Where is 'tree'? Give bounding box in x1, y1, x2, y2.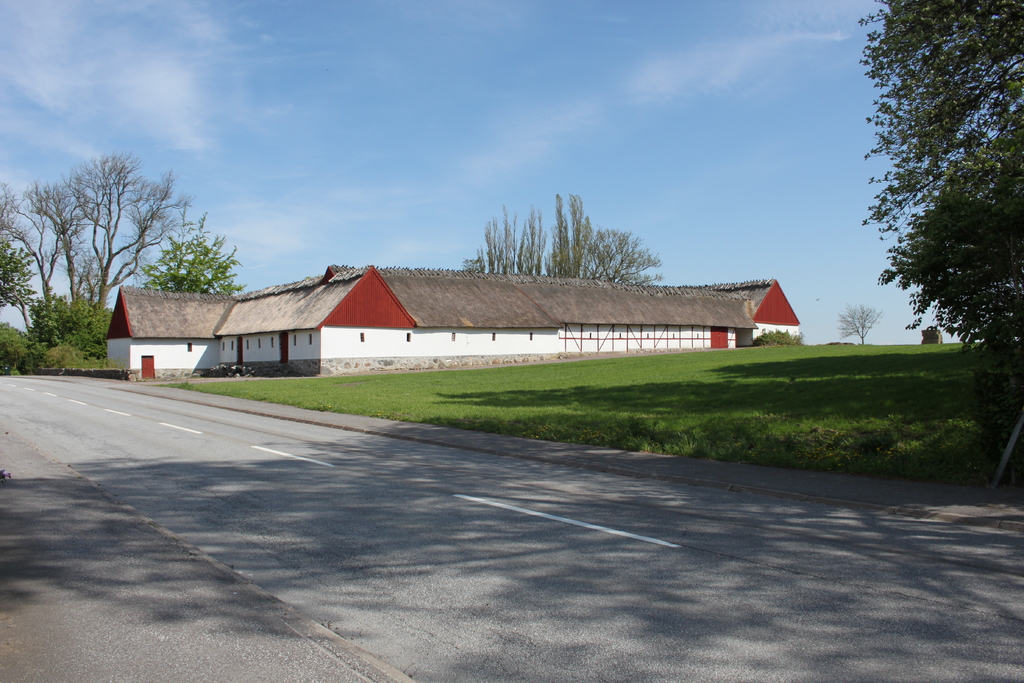
837, 306, 876, 348.
